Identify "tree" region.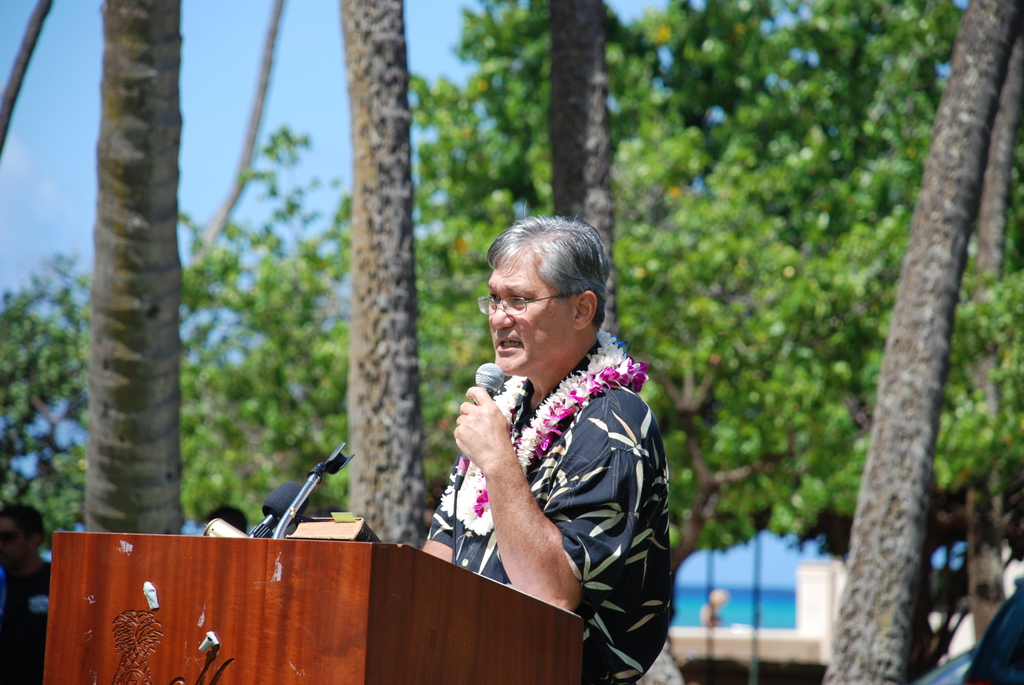
Region: <bbox>337, 0, 431, 556</bbox>.
